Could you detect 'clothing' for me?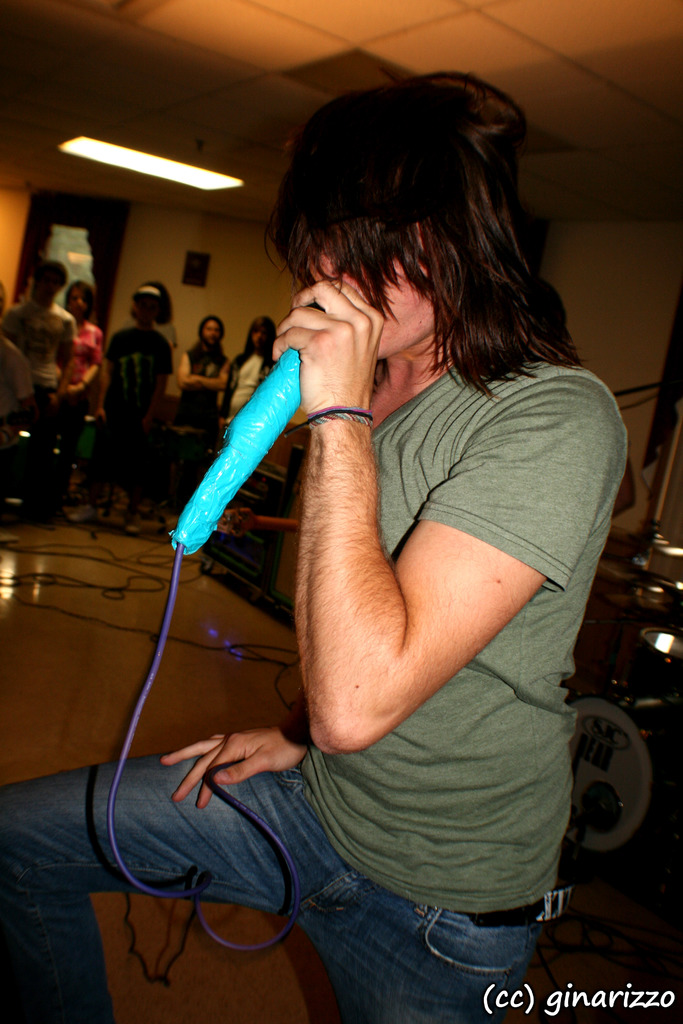
Detection result: 173, 342, 232, 419.
